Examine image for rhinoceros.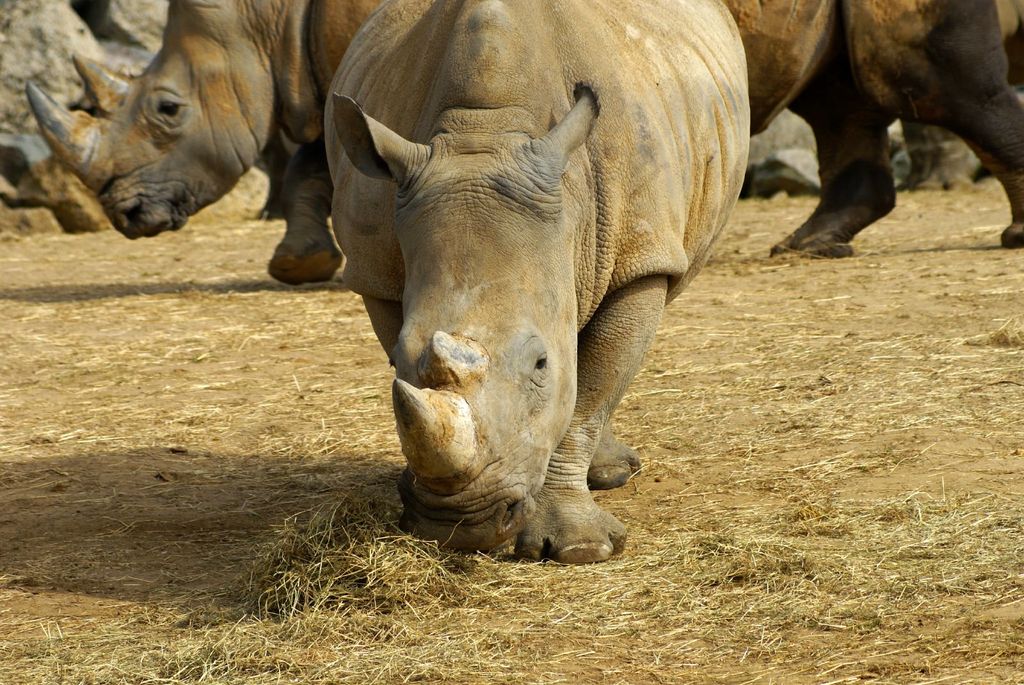
Examination result: detection(316, 0, 755, 569).
